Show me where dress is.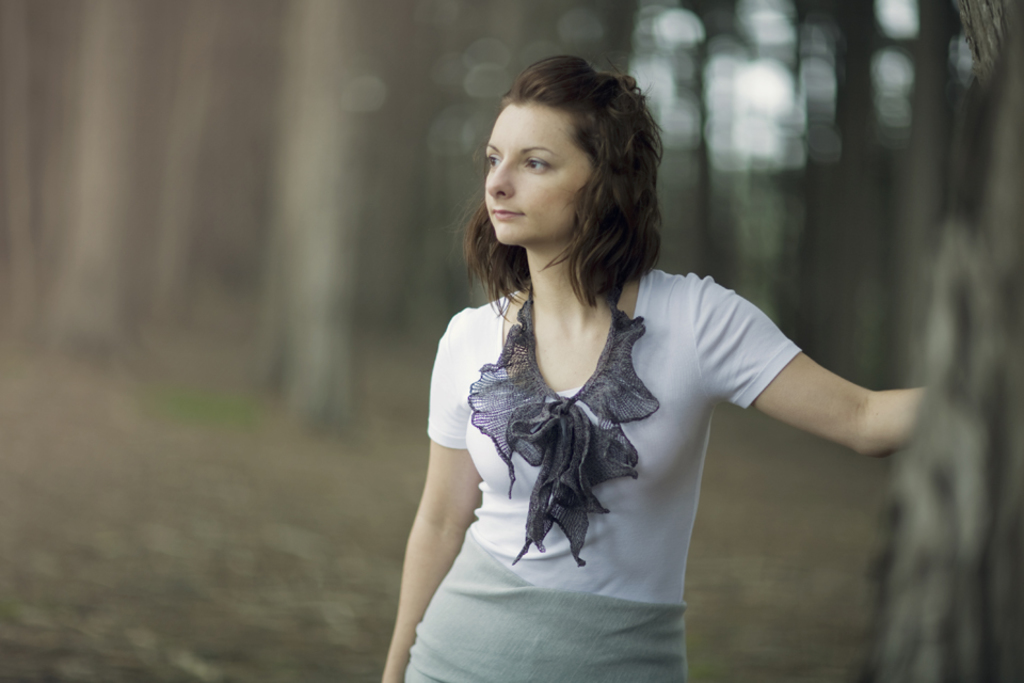
dress is at region(405, 228, 781, 655).
